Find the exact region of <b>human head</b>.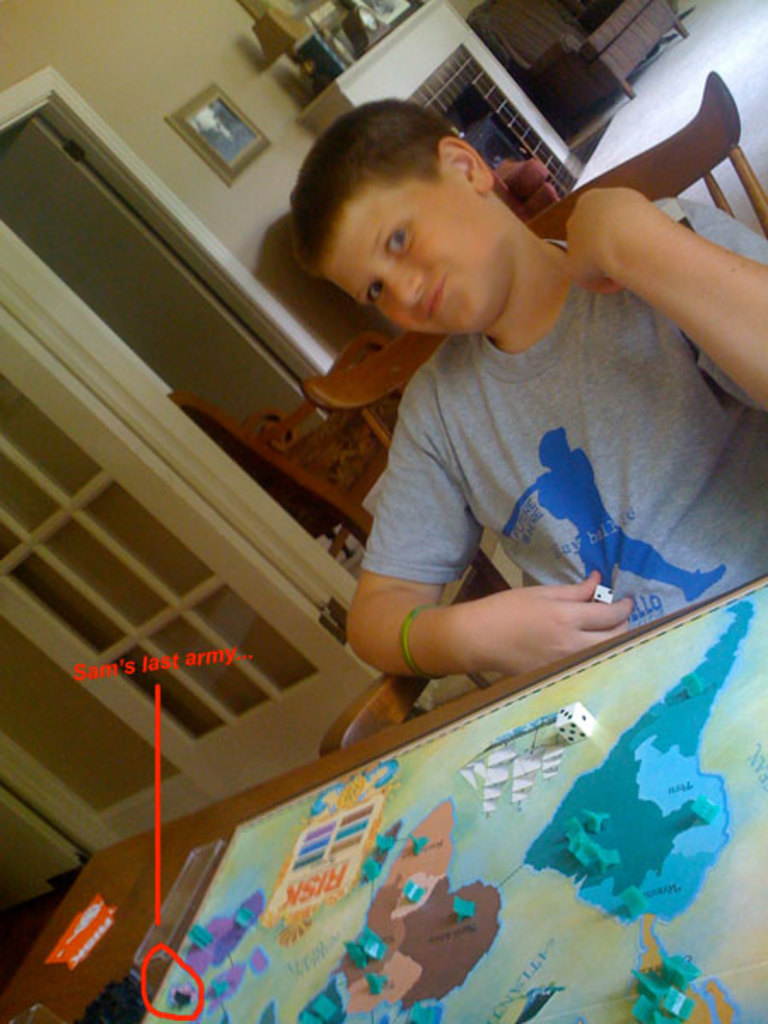
Exact region: left=295, top=99, right=570, bottom=333.
